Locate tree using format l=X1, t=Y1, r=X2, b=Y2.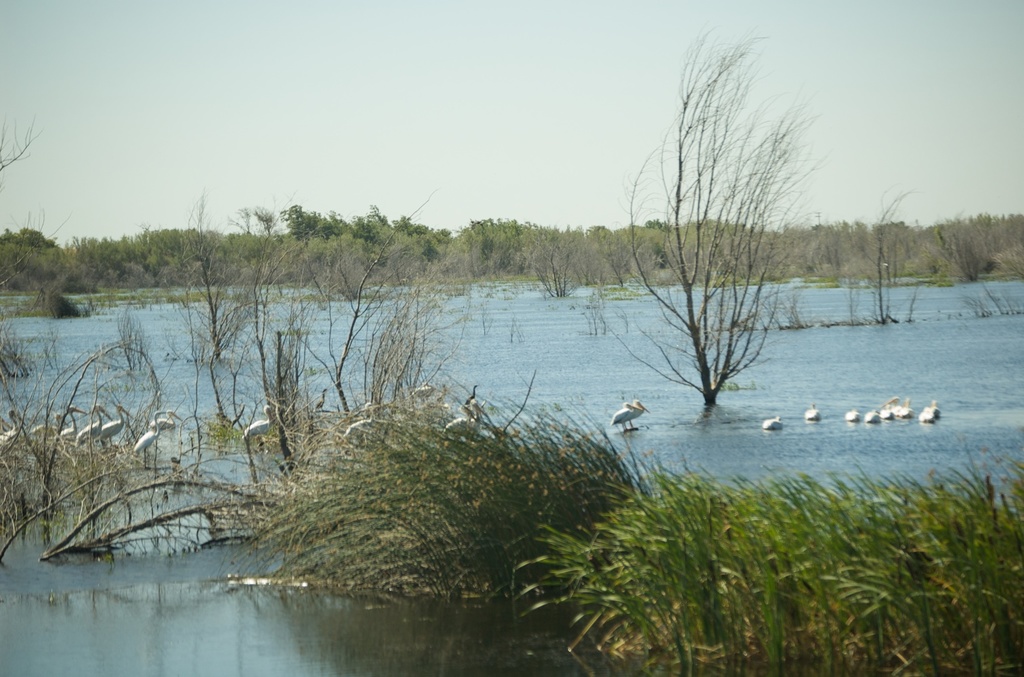
l=618, t=14, r=820, b=453.
